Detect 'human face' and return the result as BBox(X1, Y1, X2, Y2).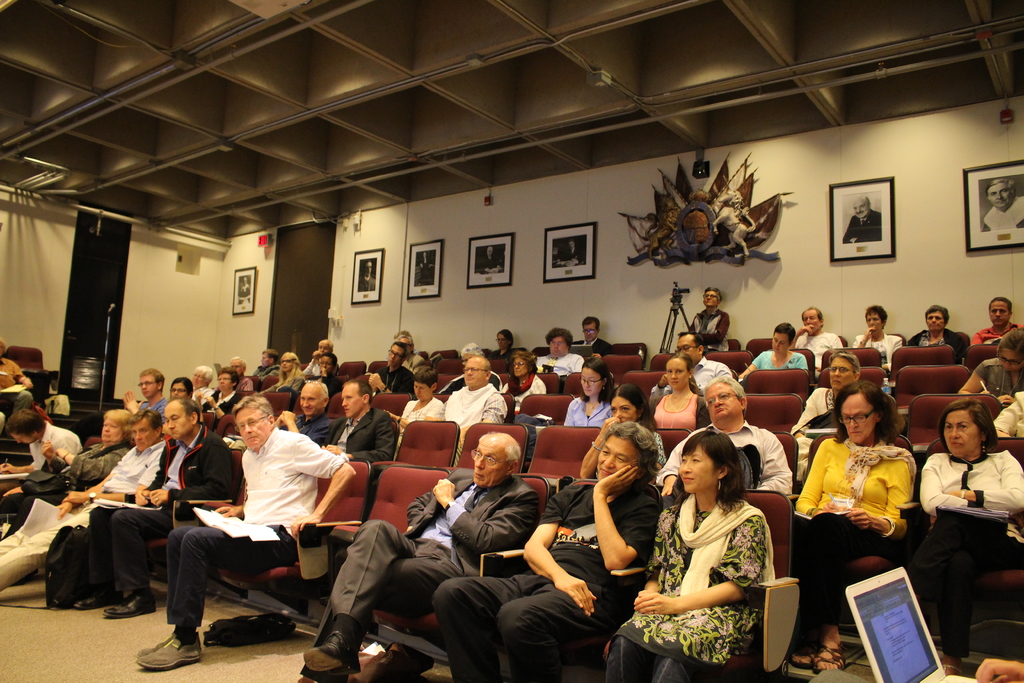
BBox(228, 358, 242, 371).
